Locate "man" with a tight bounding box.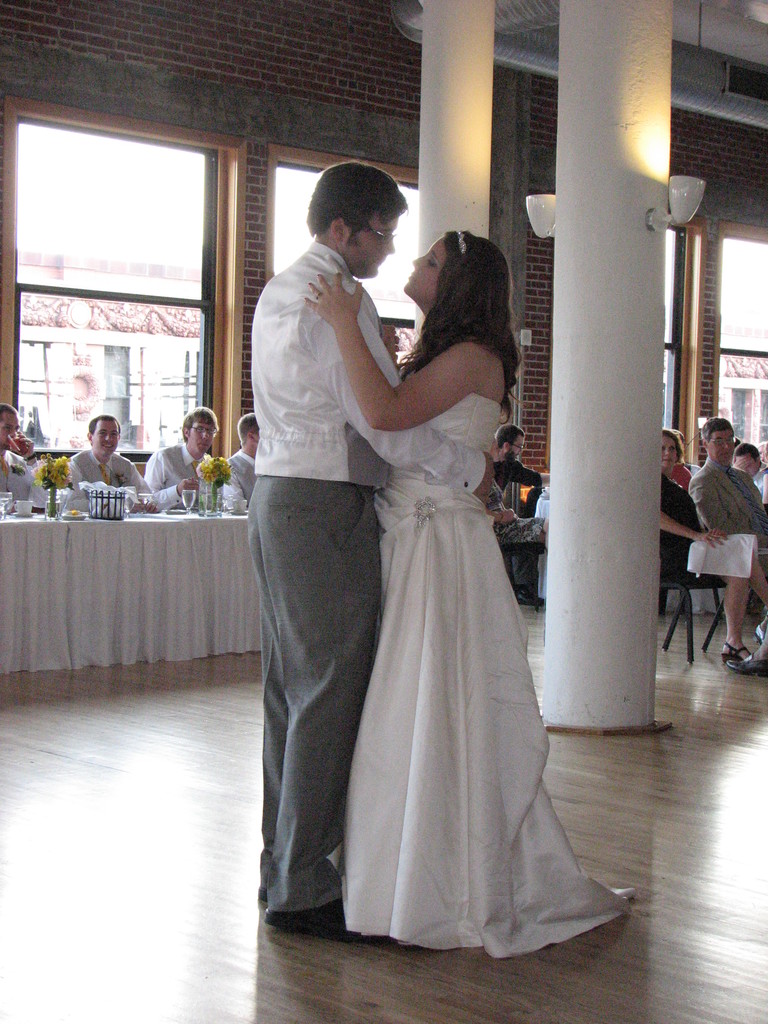
<bbox>241, 147, 483, 947</bbox>.
